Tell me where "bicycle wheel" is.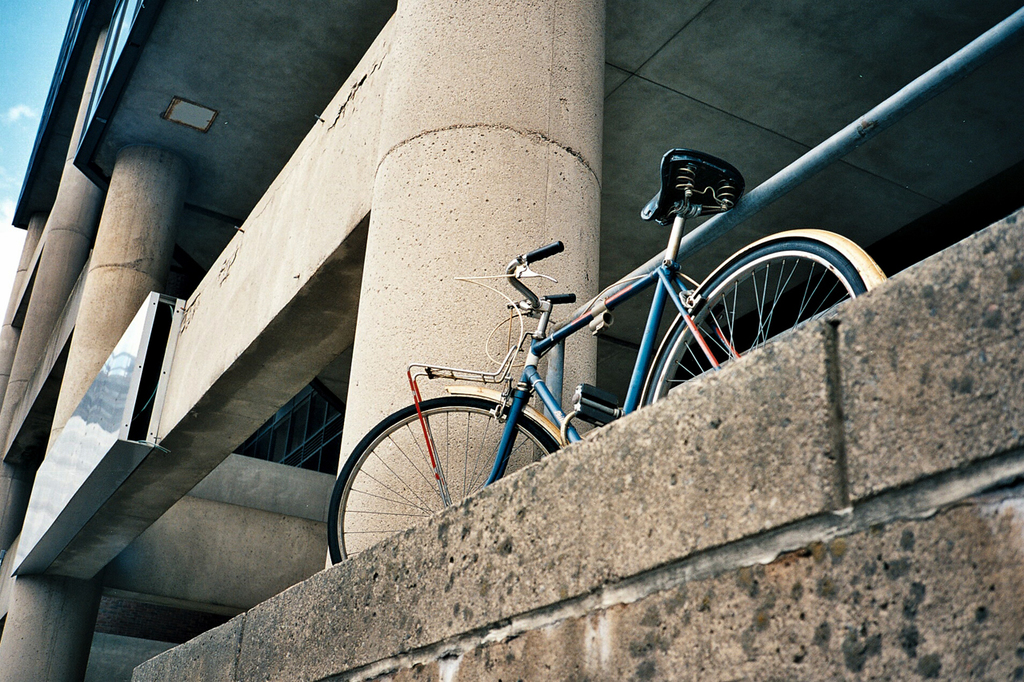
"bicycle wheel" is at [326,397,556,563].
